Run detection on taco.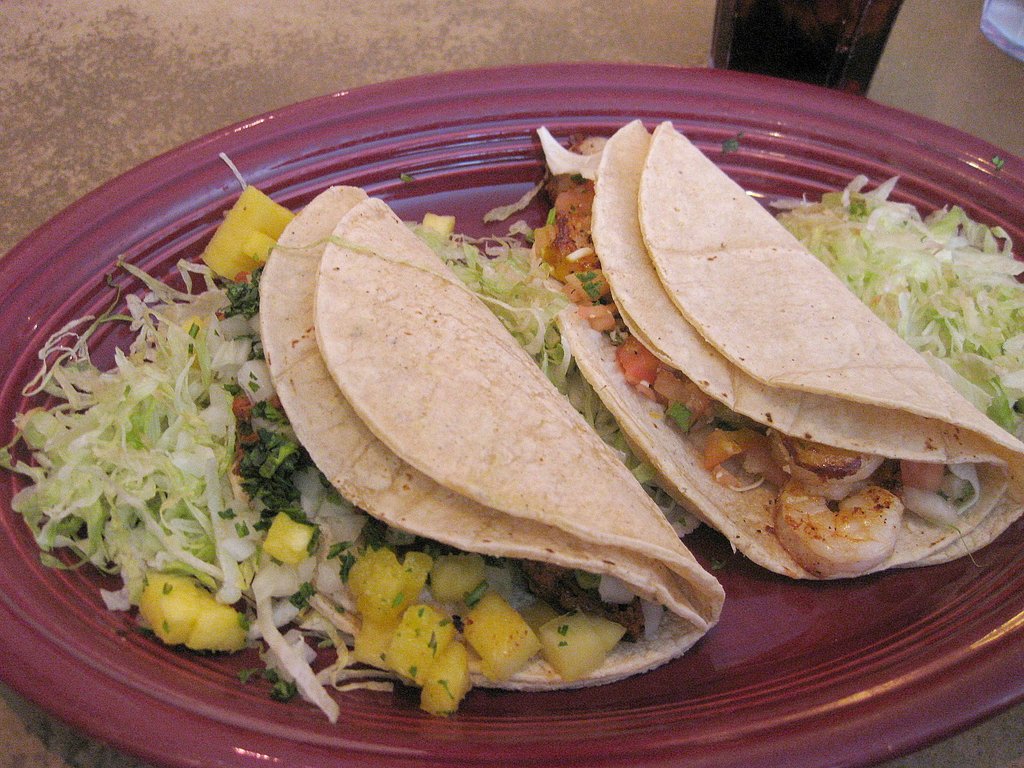
Result: {"x1": 189, "y1": 192, "x2": 730, "y2": 689}.
